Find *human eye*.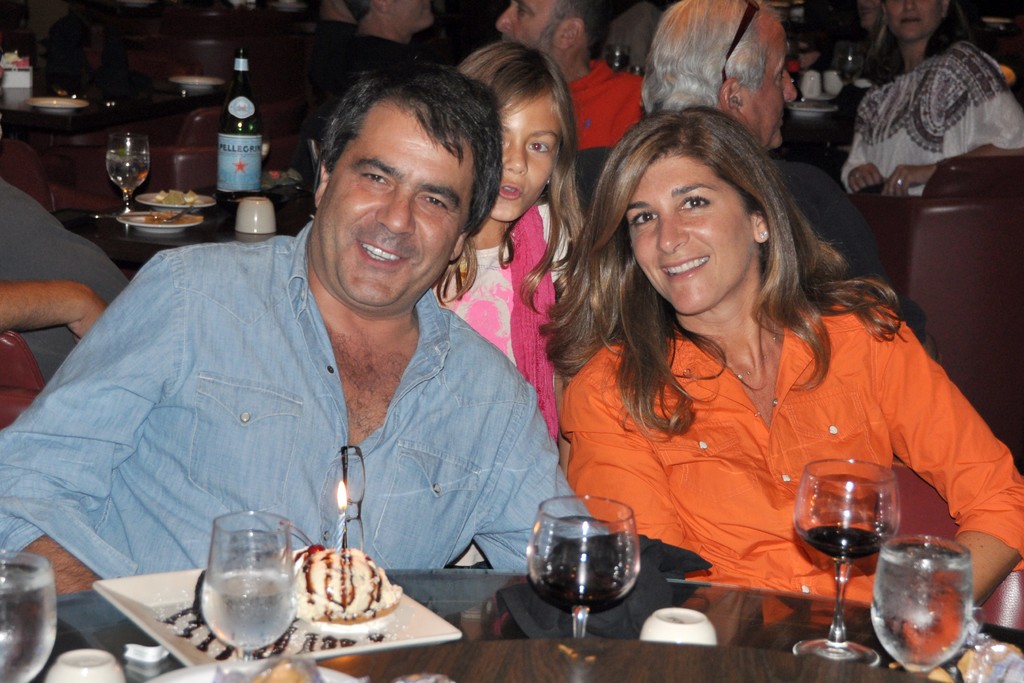
bbox(360, 167, 392, 188).
